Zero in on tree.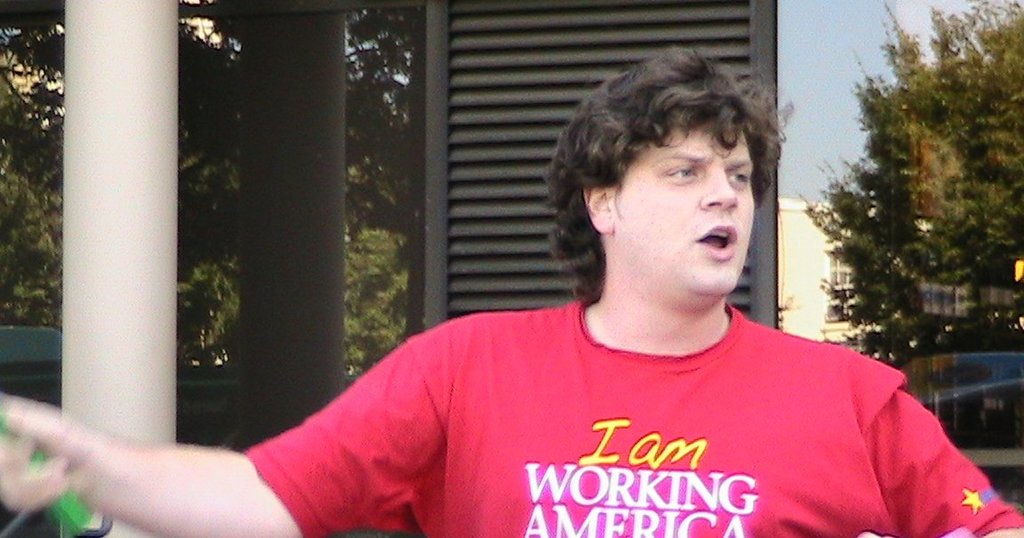
Zeroed in: Rect(799, 37, 1015, 388).
